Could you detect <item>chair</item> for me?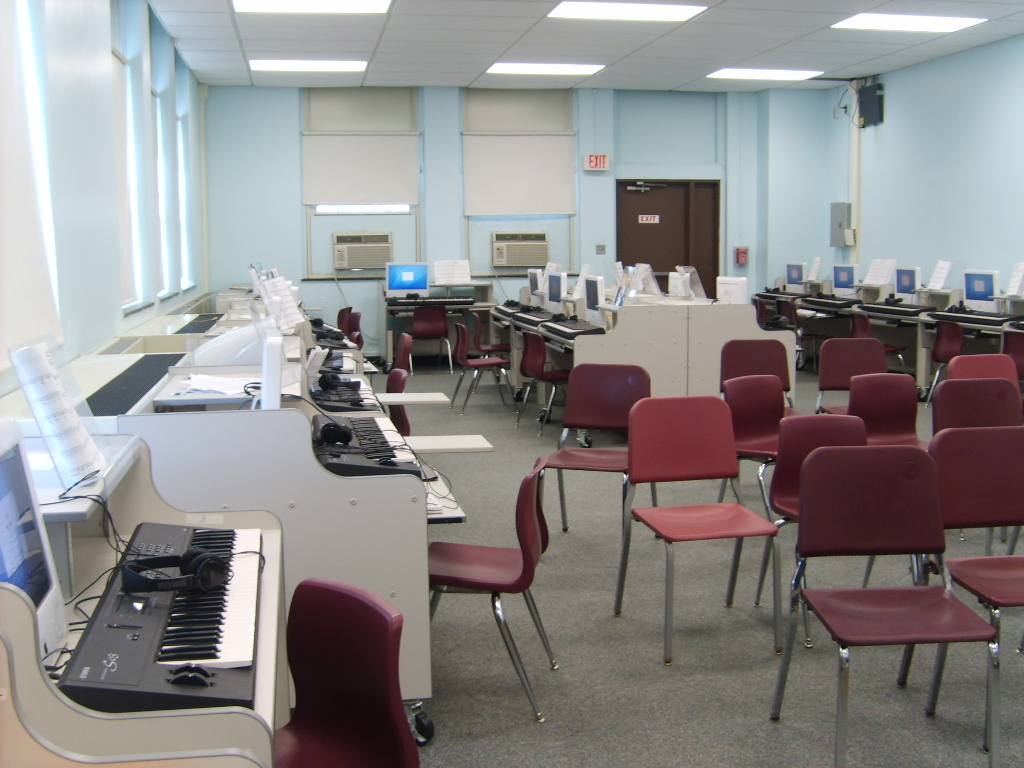
Detection result: [left=612, top=396, right=781, bottom=667].
